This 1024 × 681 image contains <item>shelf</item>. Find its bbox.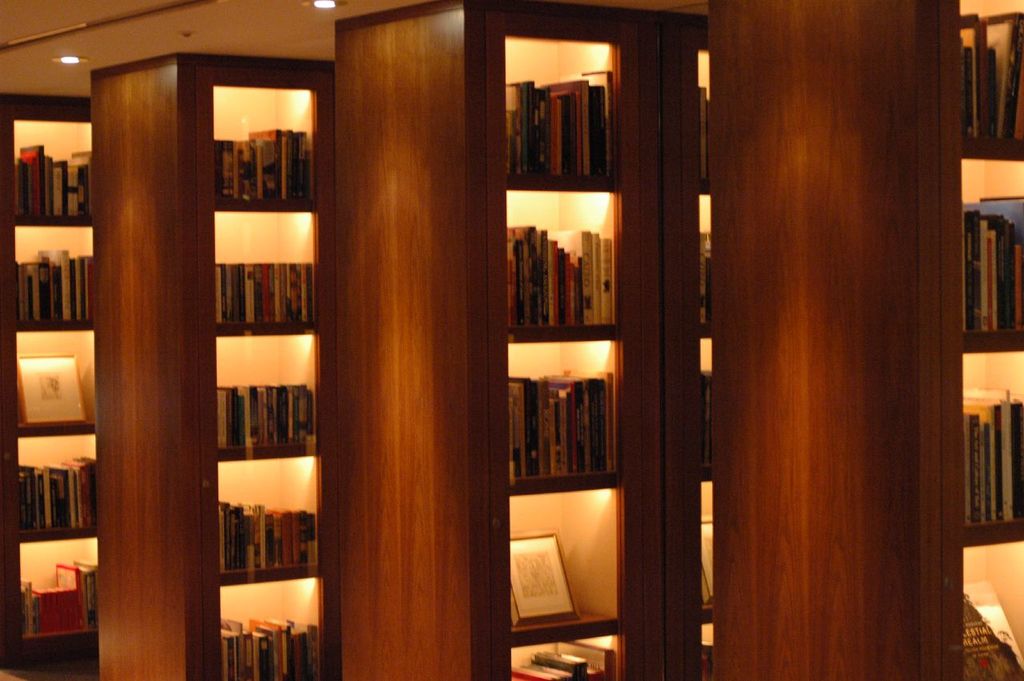
left=307, top=0, right=624, bottom=680.
